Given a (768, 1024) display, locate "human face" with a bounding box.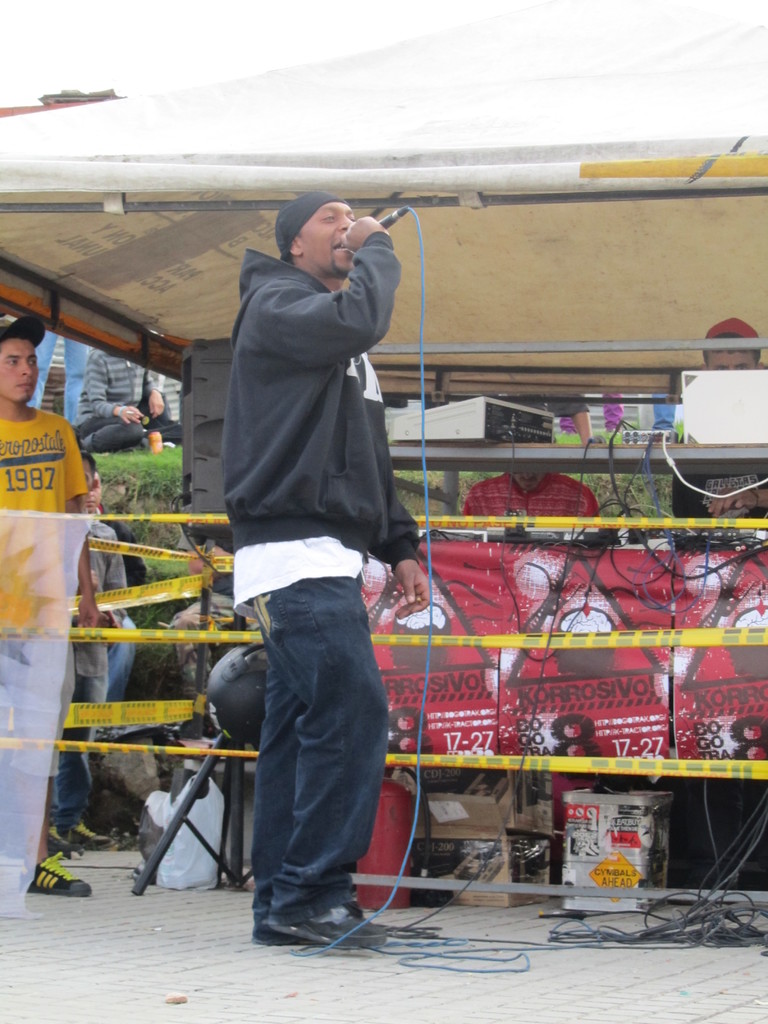
Located: 298 199 358 271.
